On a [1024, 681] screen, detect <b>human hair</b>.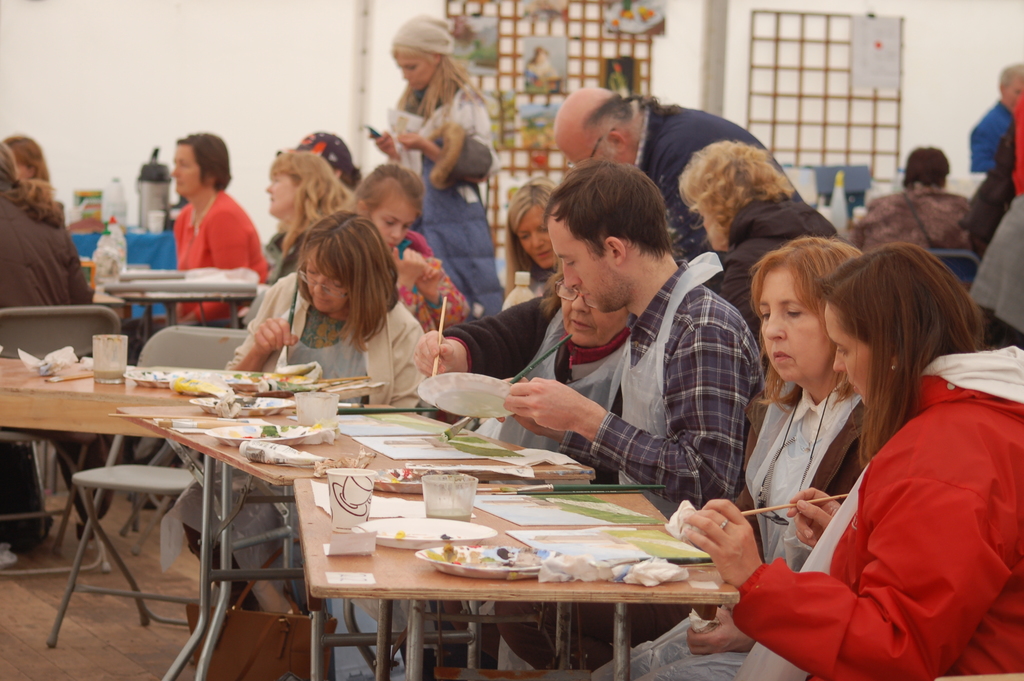
x1=904, y1=143, x2=951, y2=185.
